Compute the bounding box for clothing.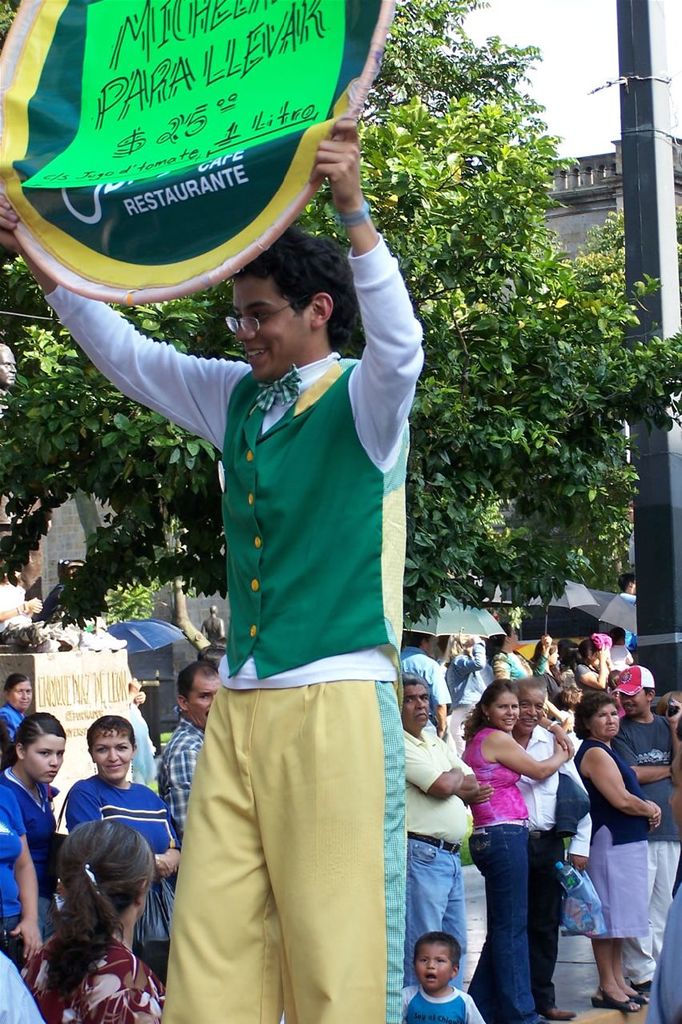
[462, 722, 531, 1022].
